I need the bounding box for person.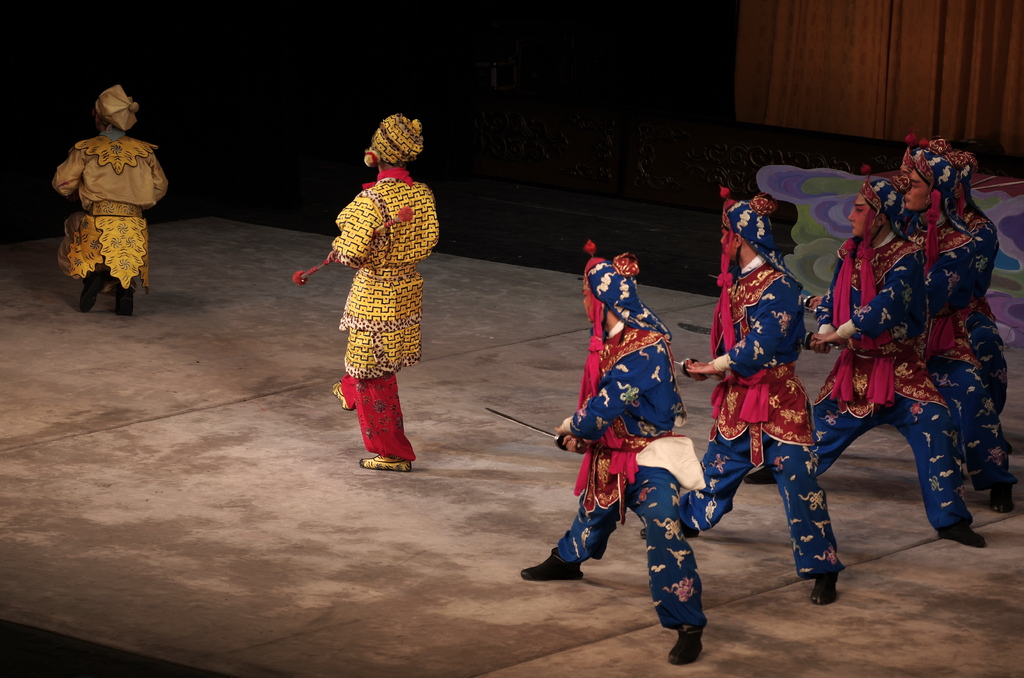
Here it is: box(748, 159, 985, 549).
